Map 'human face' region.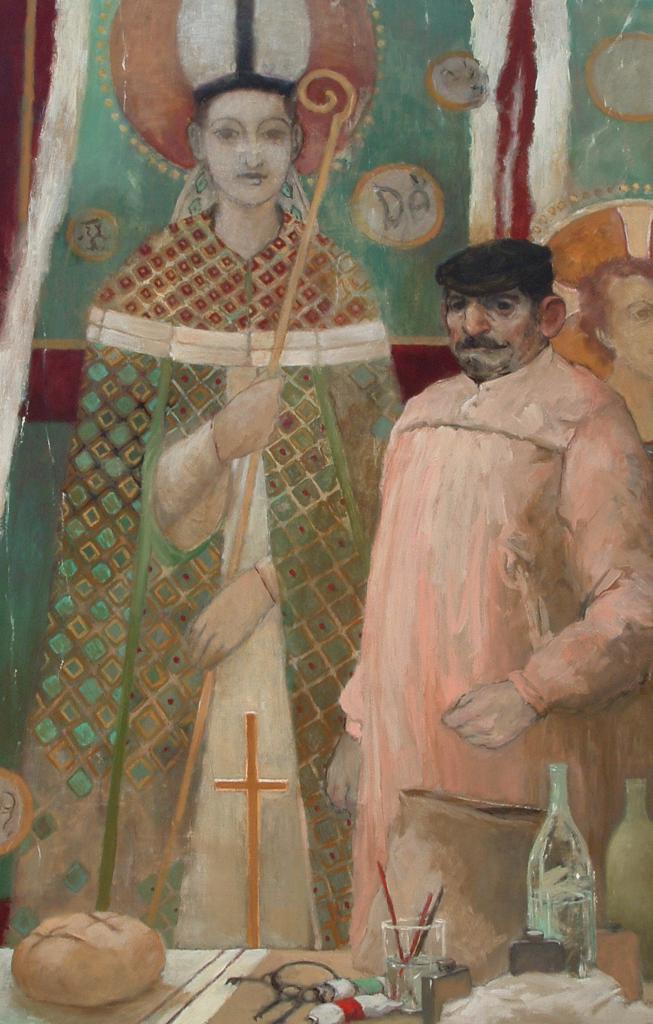
Mapped to [209,86,291,209].
